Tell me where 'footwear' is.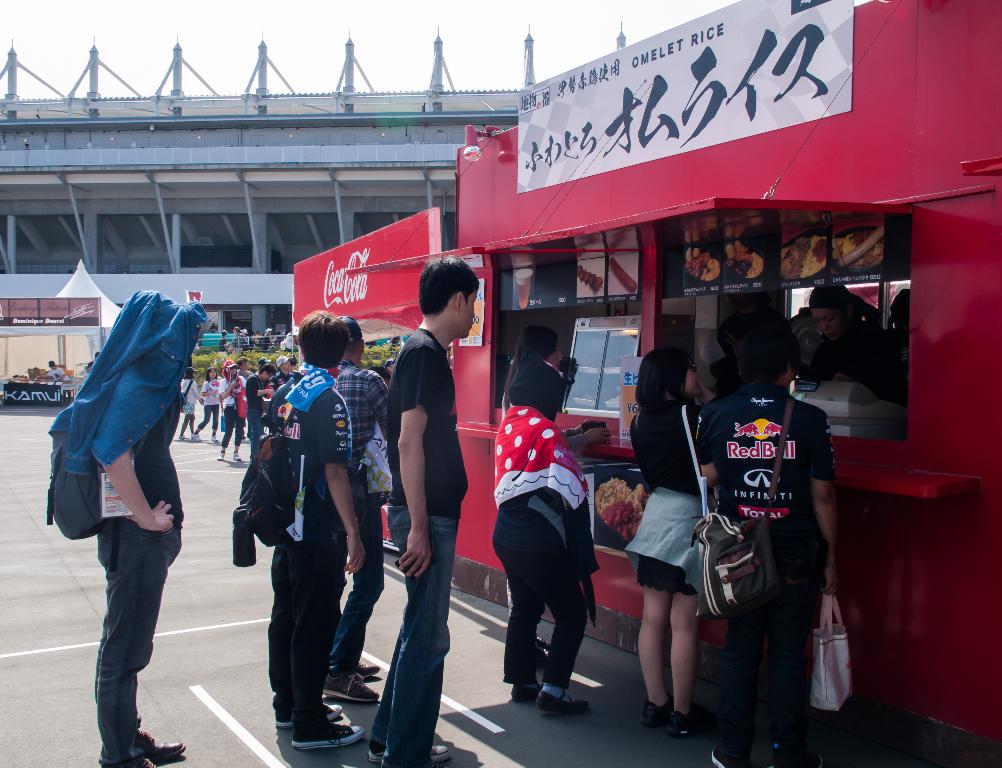
'footwear' is at bbox=[330, 668, 369, 702].
